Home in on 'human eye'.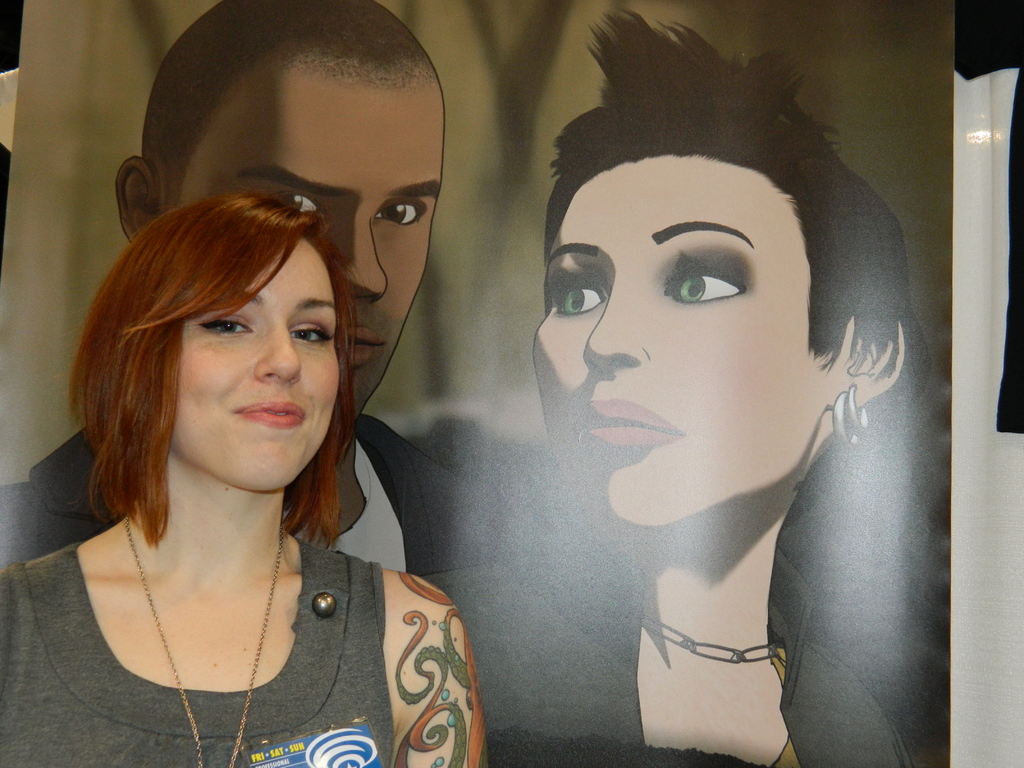
Homed in at x1=268, y1=189, x2=336, y2=212.
